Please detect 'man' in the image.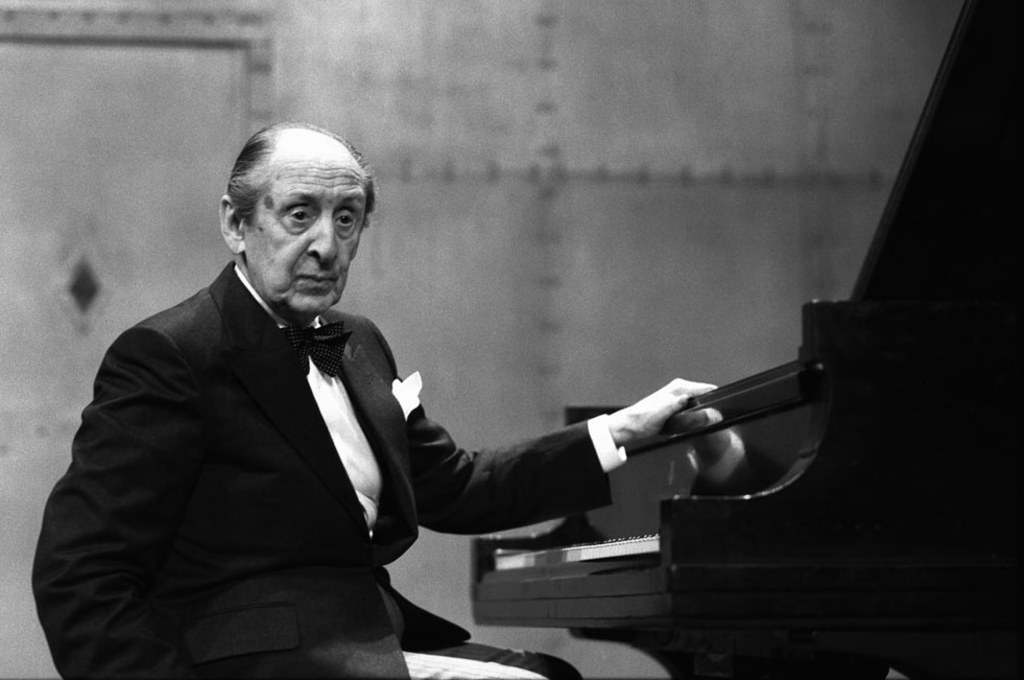
(49, 124, 628, 665).
